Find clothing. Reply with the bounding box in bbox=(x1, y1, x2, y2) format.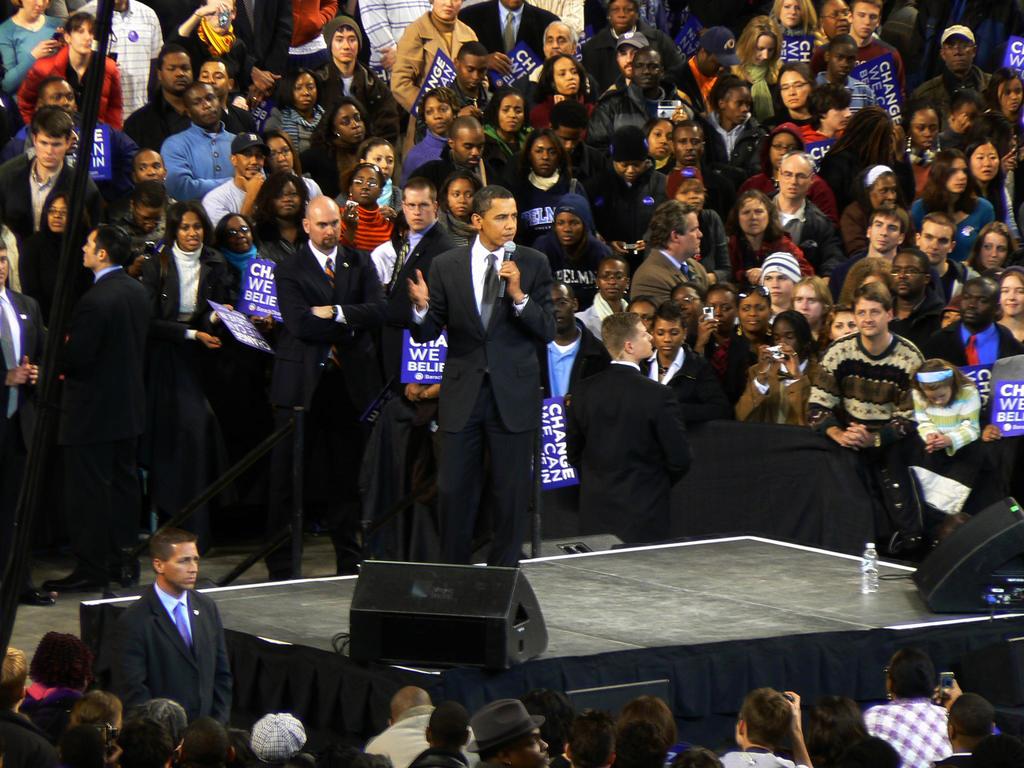
bbox=(453, 82, 497, 107).
